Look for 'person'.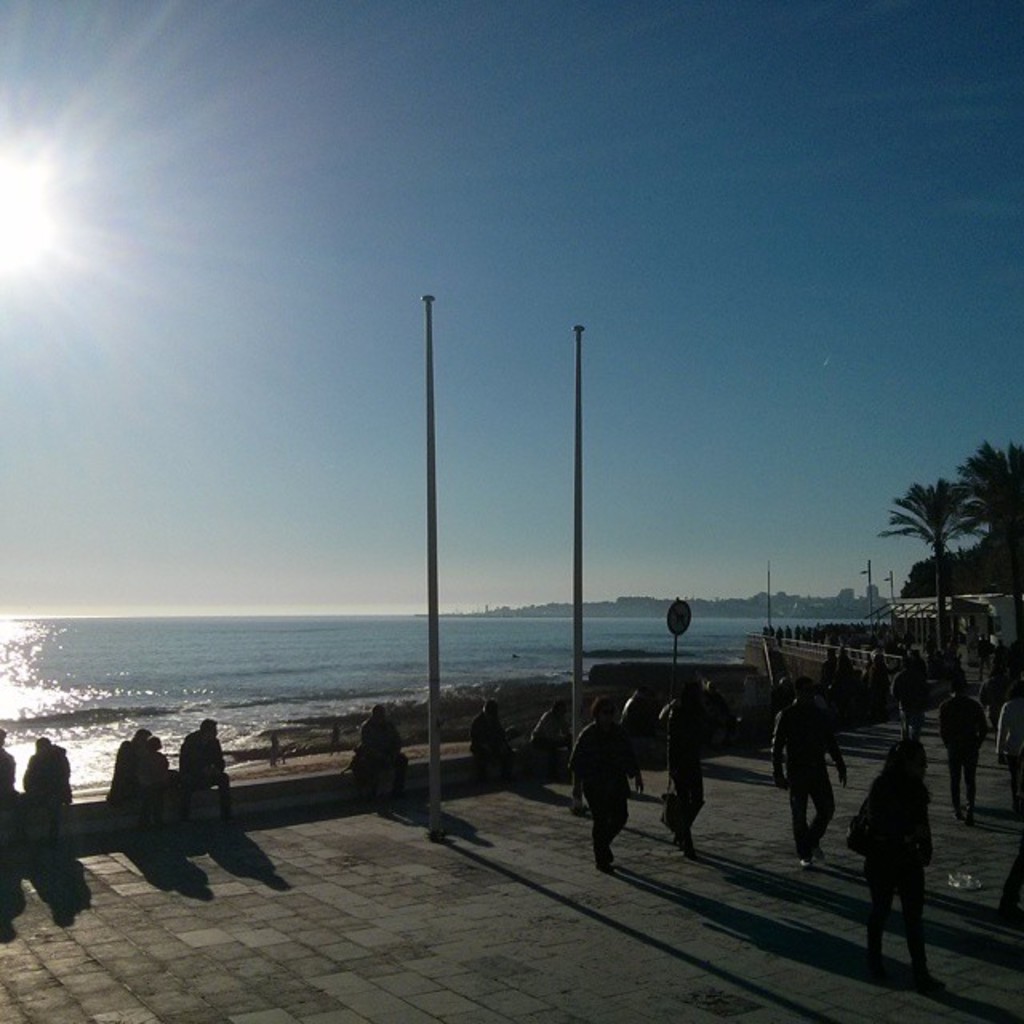
Found: bbox(570, 693, 648, 870).
